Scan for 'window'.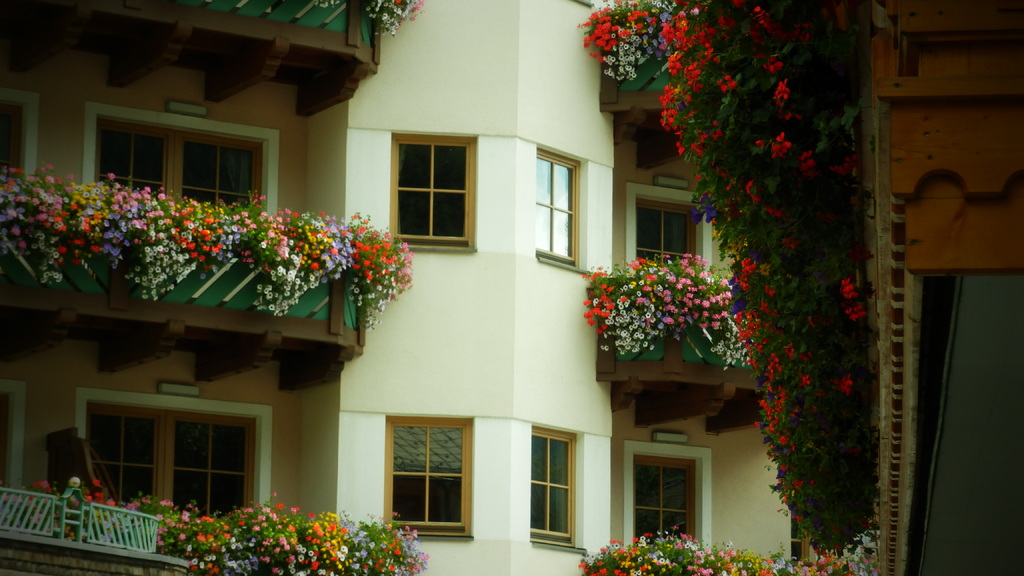
Scan result: (left=540, top=152, right=579, bottom=261).
